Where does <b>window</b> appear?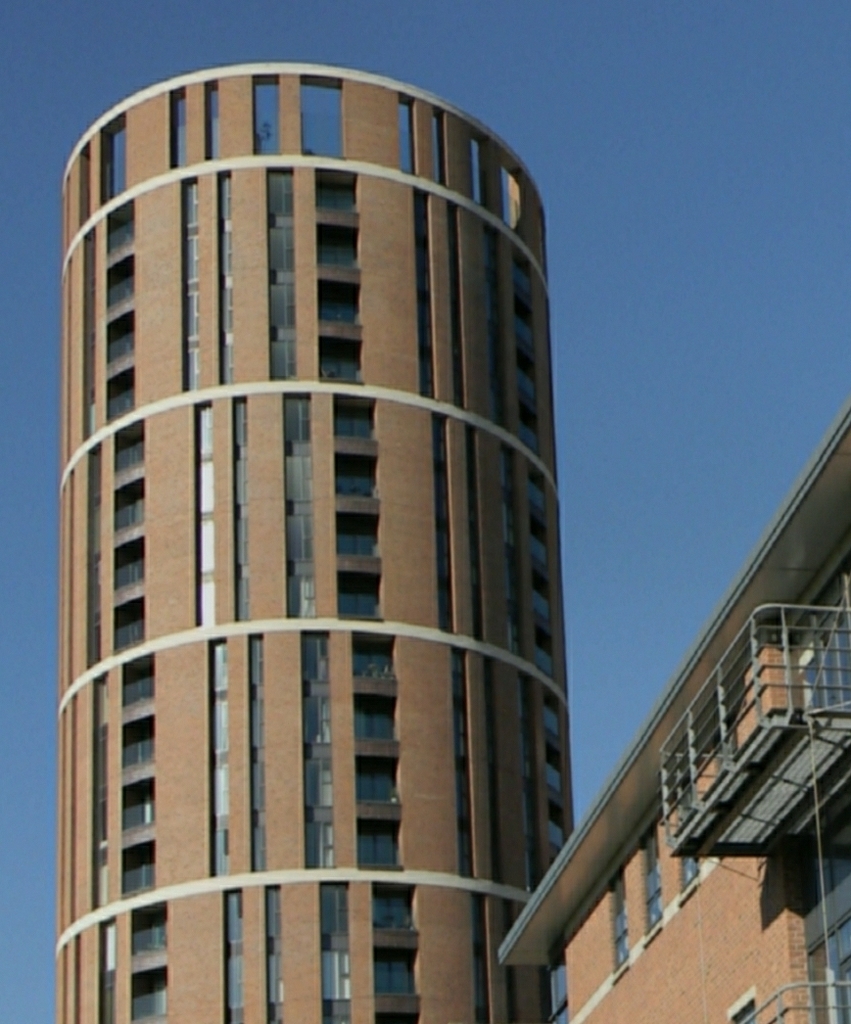
Appears at Rect(136, 966, 166, 1019).
